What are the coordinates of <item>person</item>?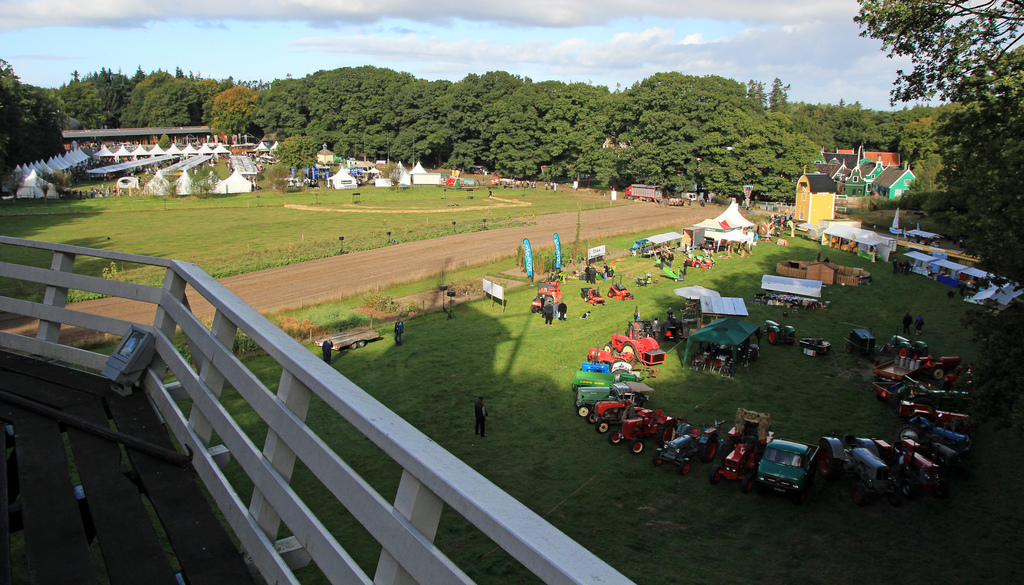
552,299,561,316.
